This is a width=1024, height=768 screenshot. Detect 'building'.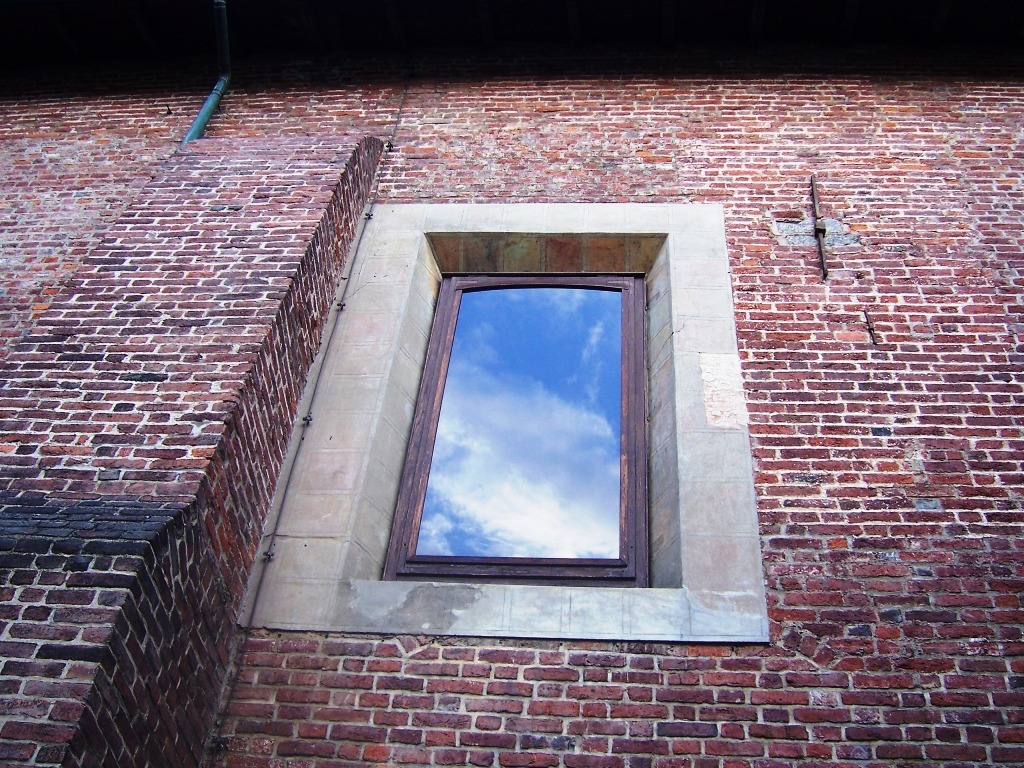
detection(0, 0, 1023, 767).
